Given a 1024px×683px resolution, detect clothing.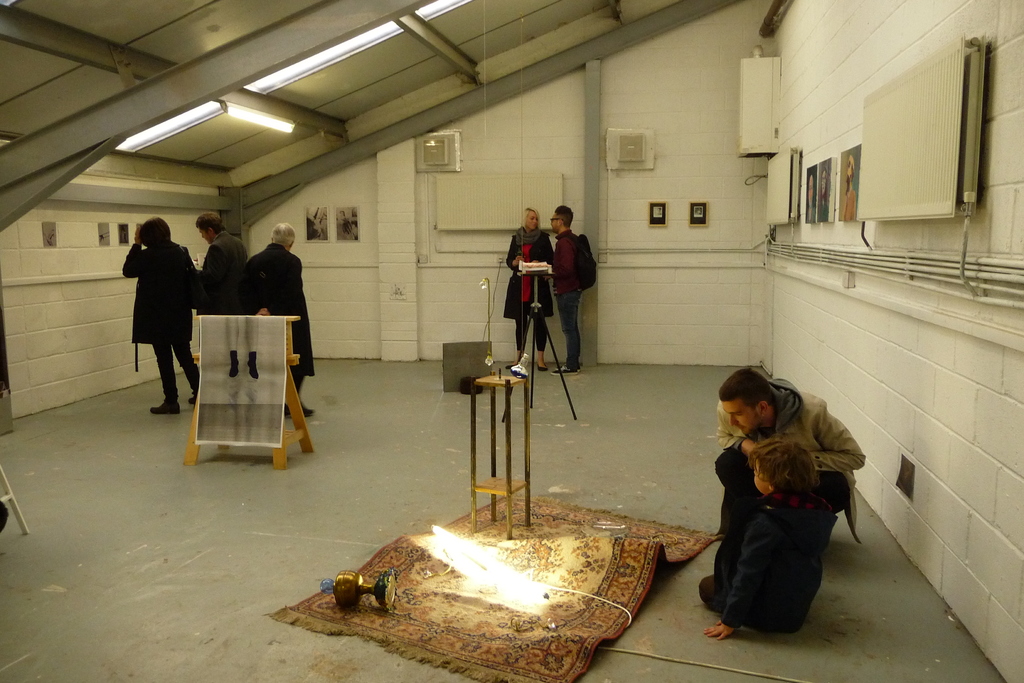
{"left": 113, "top": 241, "right": 207, "bottom": 401}.
